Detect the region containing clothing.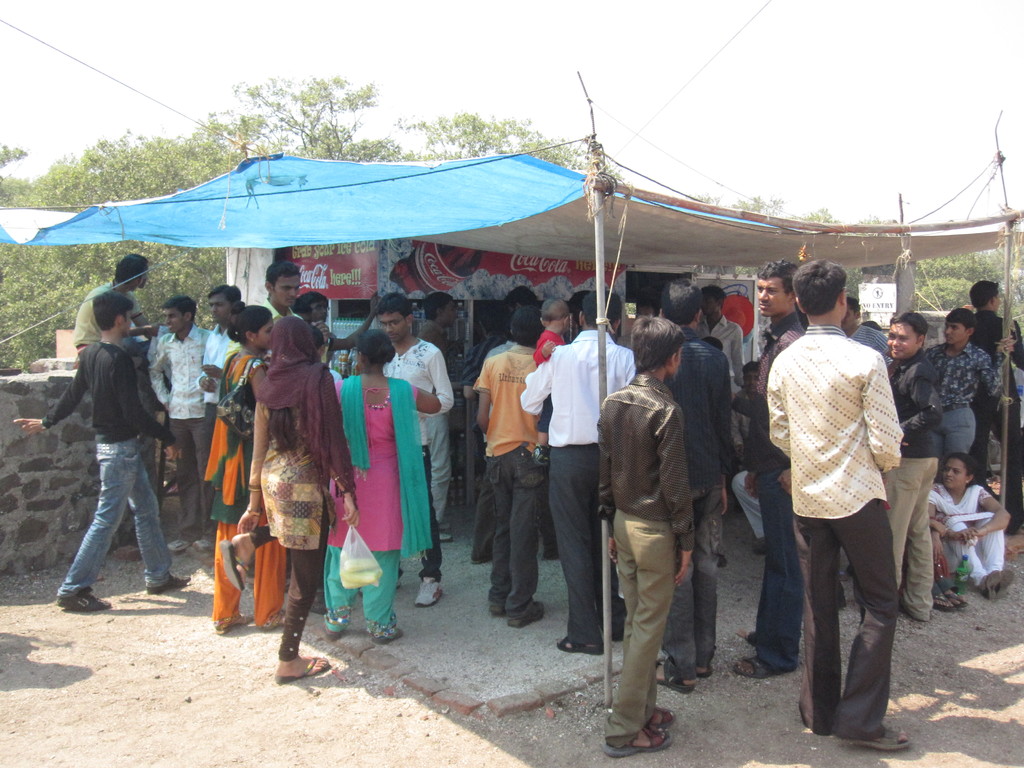
region(929, 482, 1007, 586).
